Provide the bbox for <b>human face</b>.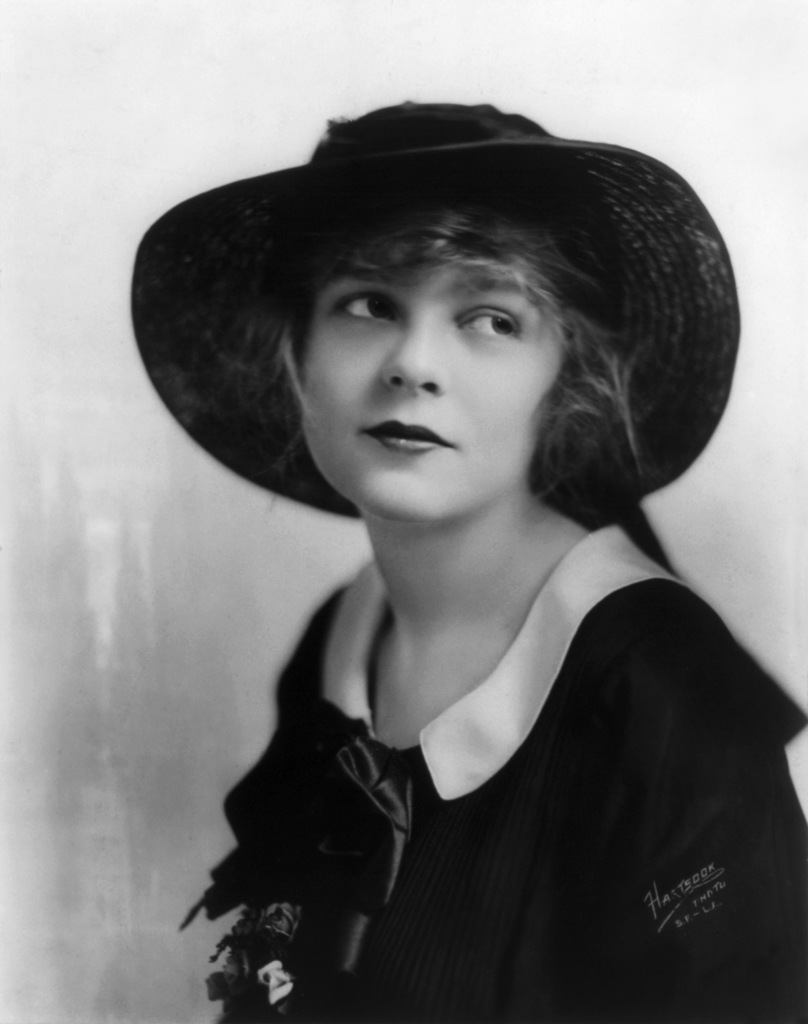
{"x1": 301, "y1": 228, "x2": 552, "y2": 529}.
